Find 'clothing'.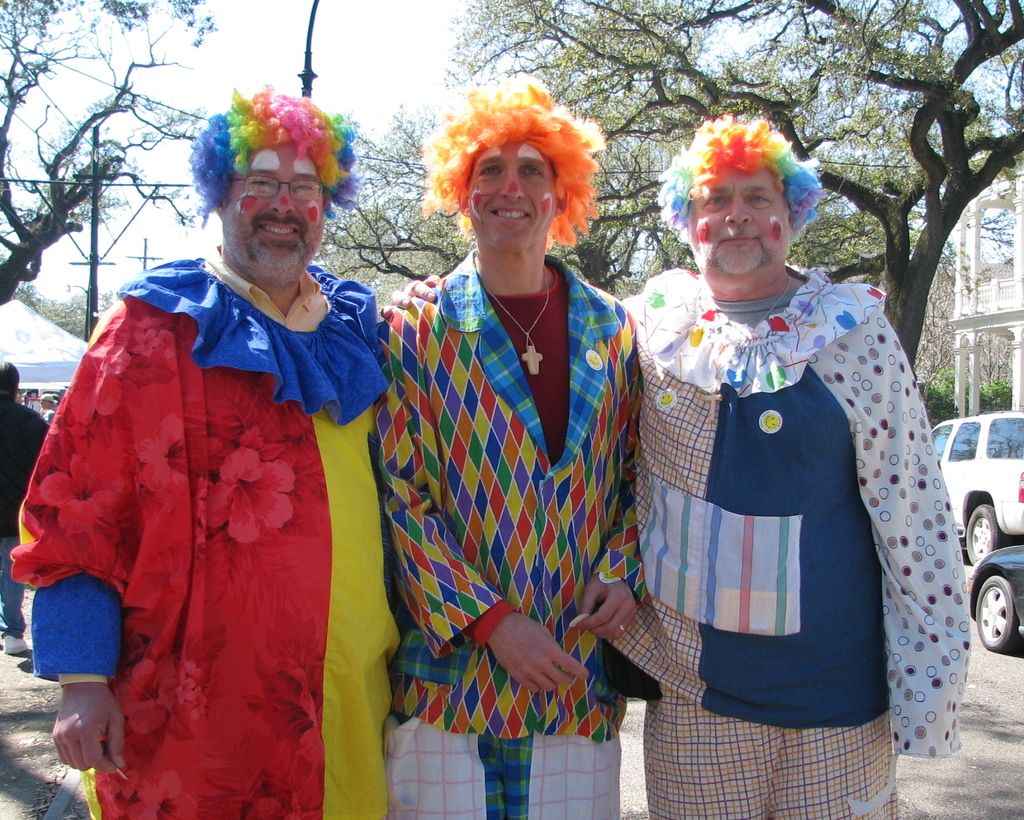
box(14, 250, 389, 819).
